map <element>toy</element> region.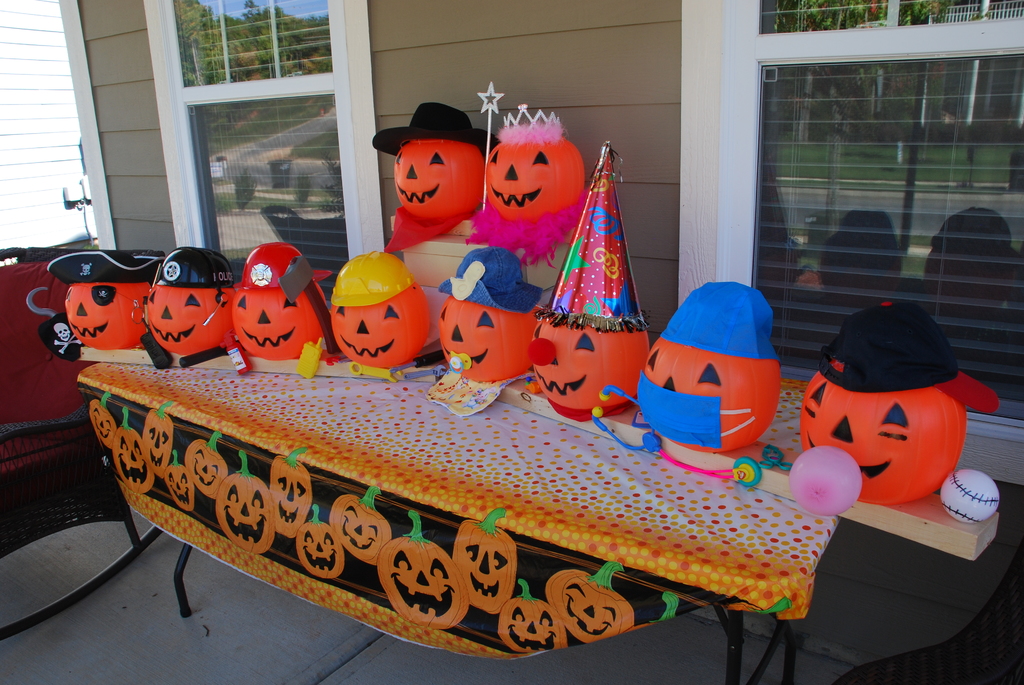
Mapped to (x1=318, y1=252, x2=429, y2=389).
